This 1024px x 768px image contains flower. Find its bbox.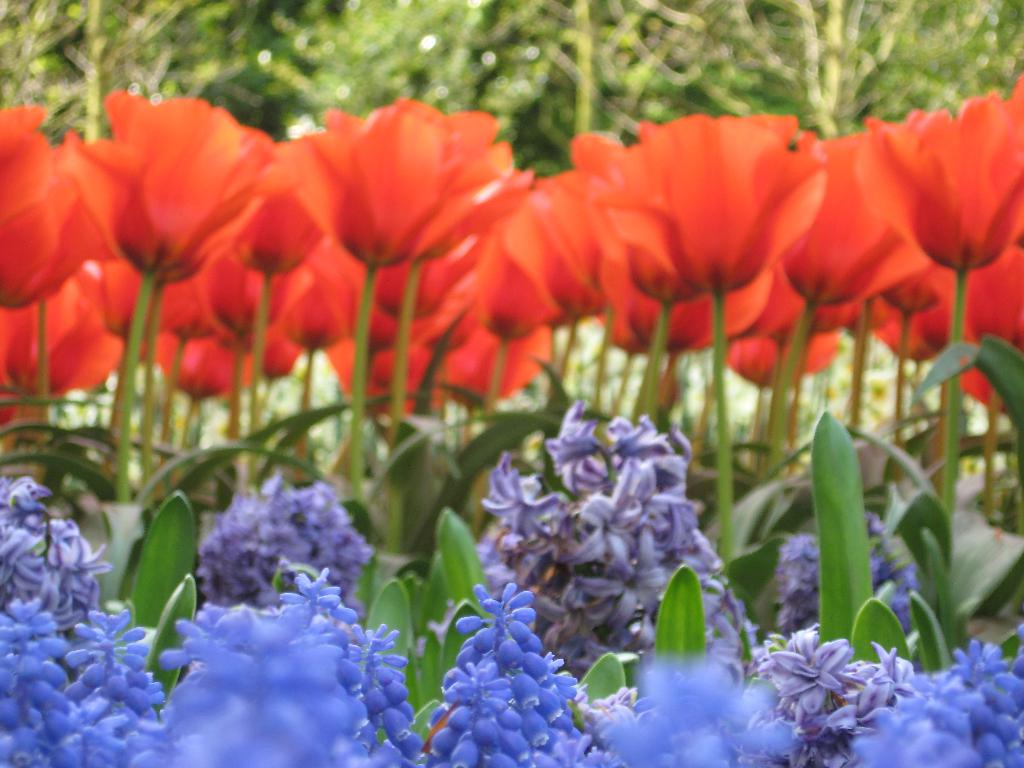
box(772, 135, 940, 315).
